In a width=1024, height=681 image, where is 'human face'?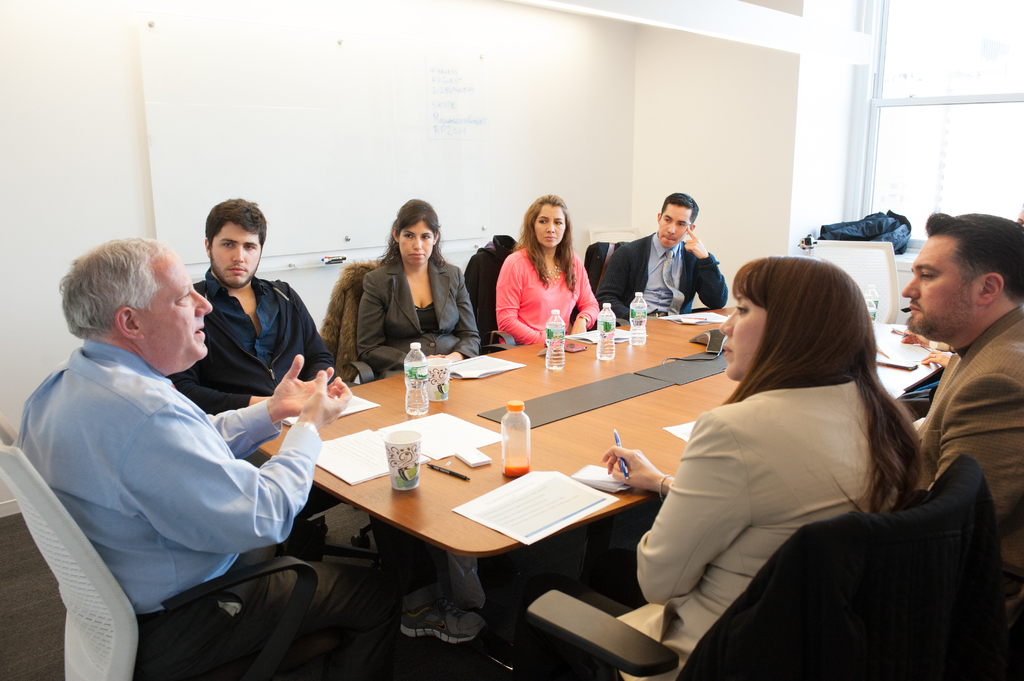
{"left": 208, "top": 220, "right": 261, "bottom": 291}.
